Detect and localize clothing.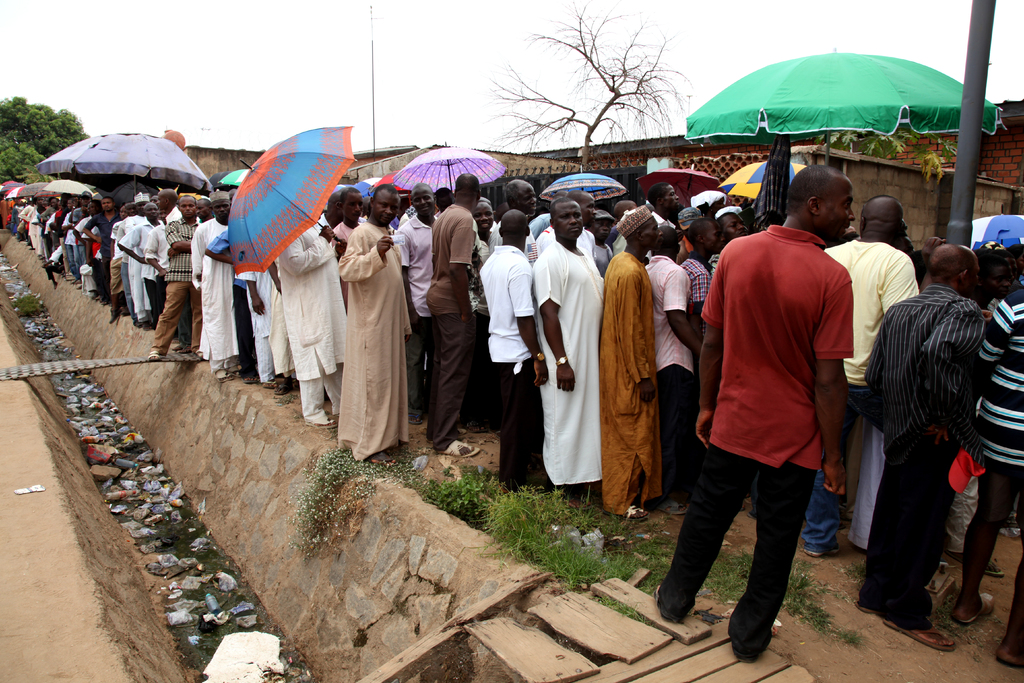
Localized at bbox=(122, 220, 164, 320).
